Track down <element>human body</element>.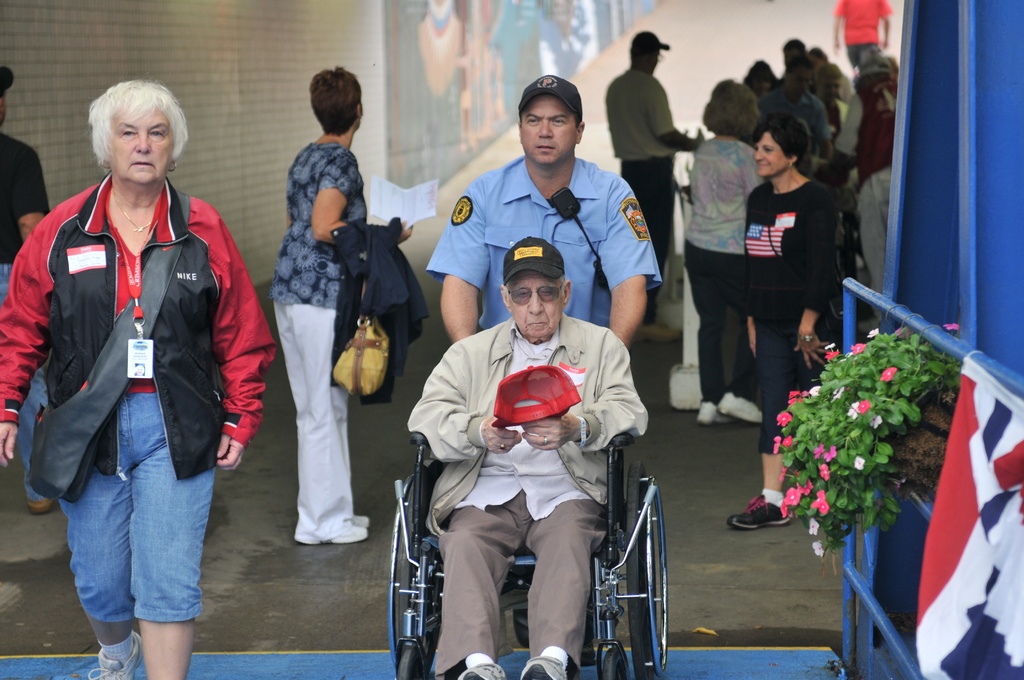
Tracked to (401, 313, 656, 679).
